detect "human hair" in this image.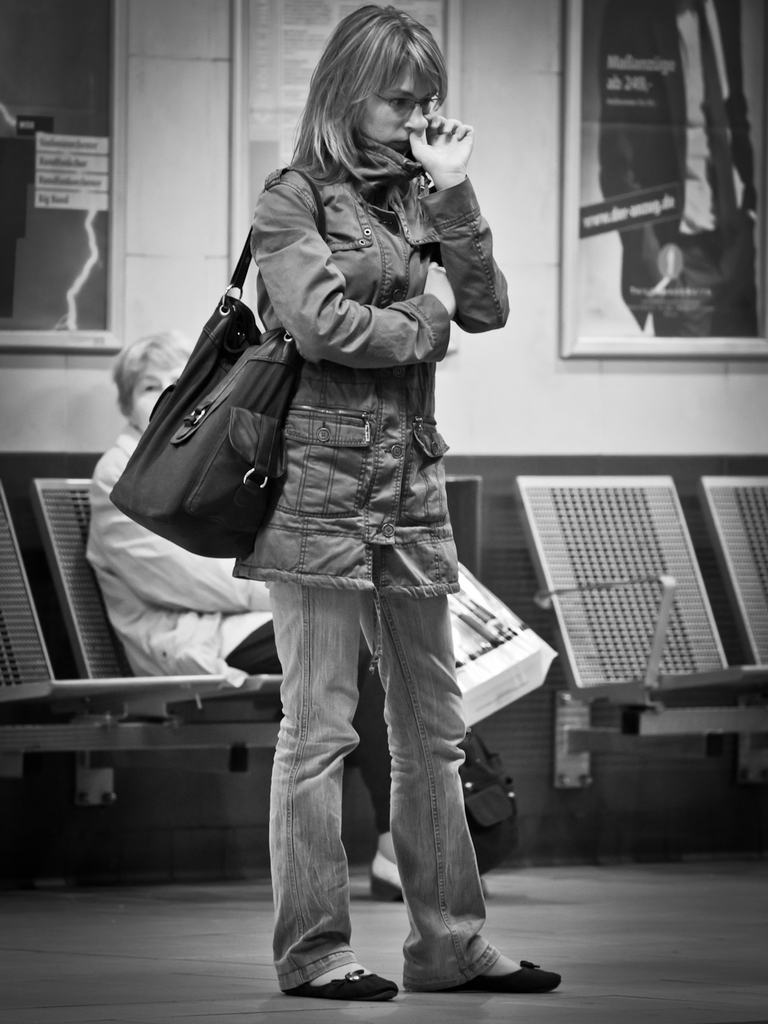
Detection: left=285, top=19, right=453, bottom=210.
